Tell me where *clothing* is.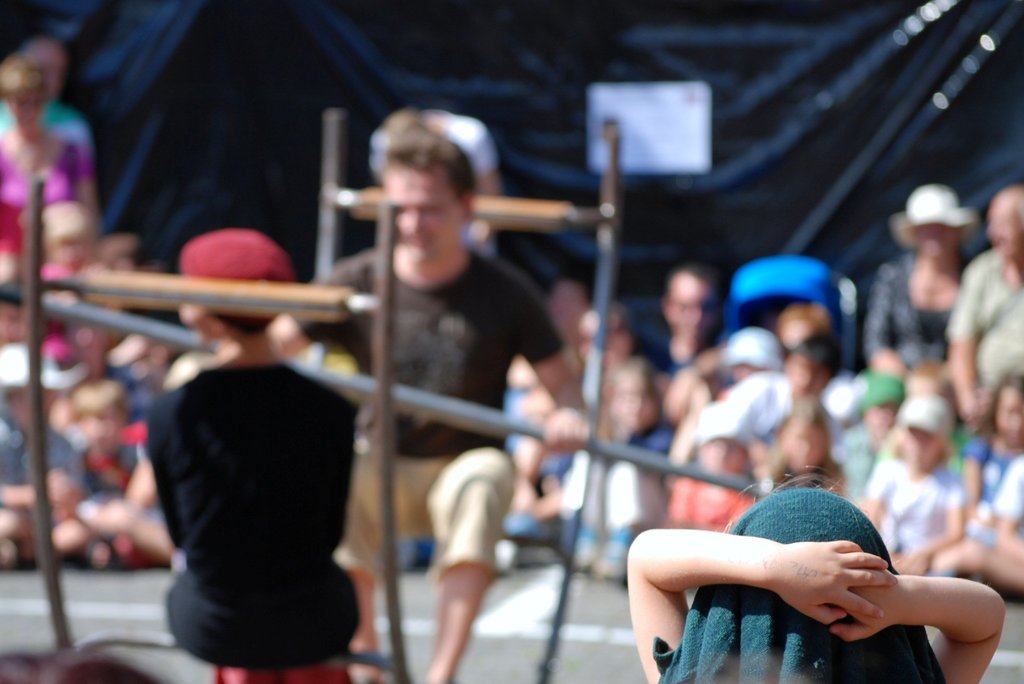
*clothing* is at <box>0,95,93,146</box>.
